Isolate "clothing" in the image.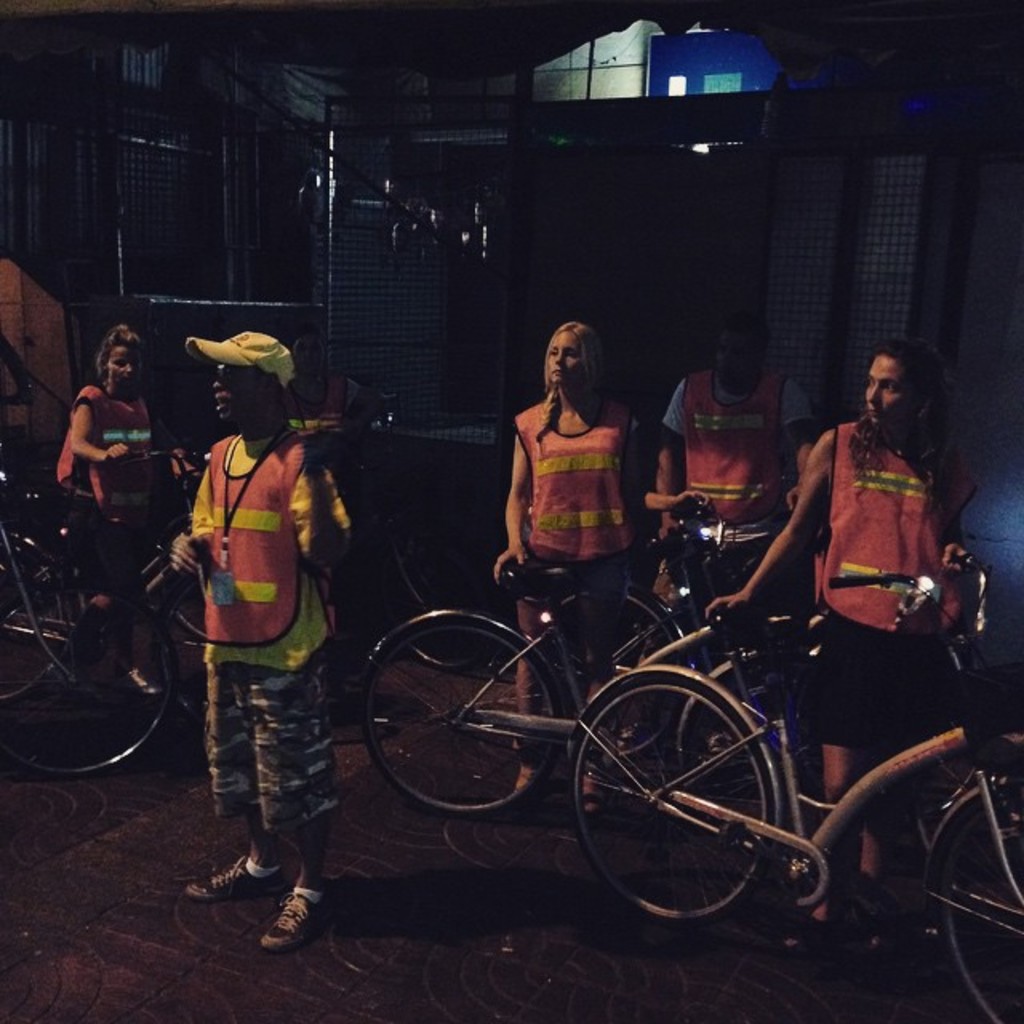
Isolated region: {"left": 792, "top": 378, "right": 970, "bottom": 742}.
